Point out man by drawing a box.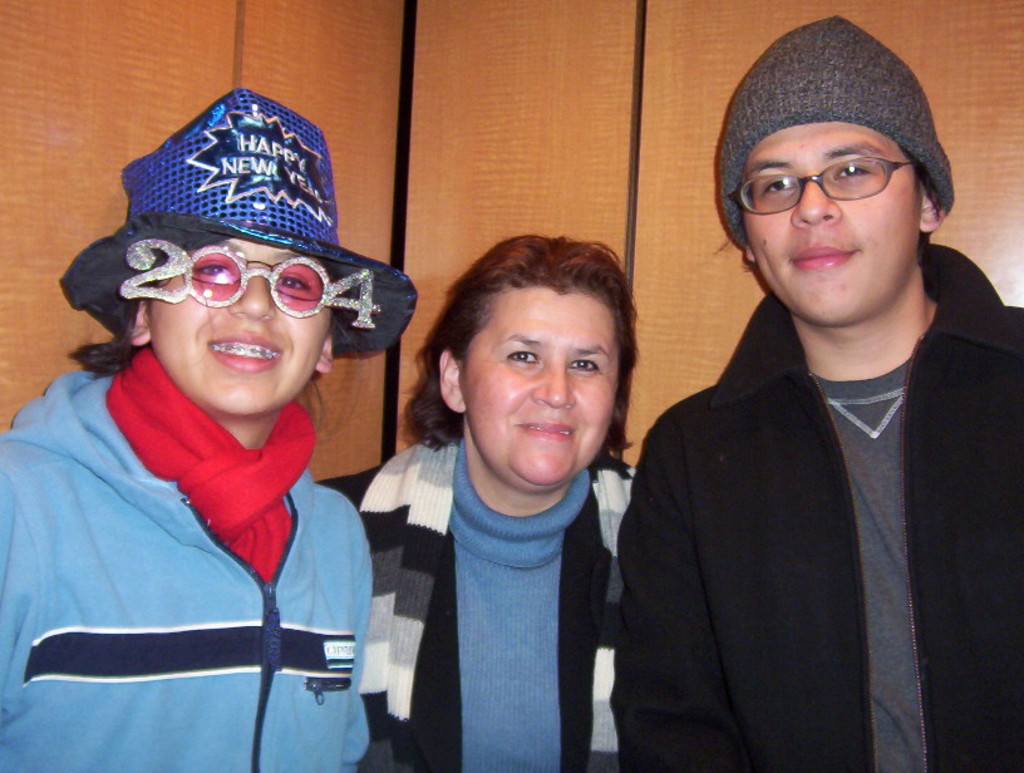
detection(585, 56, 1023, 772).
